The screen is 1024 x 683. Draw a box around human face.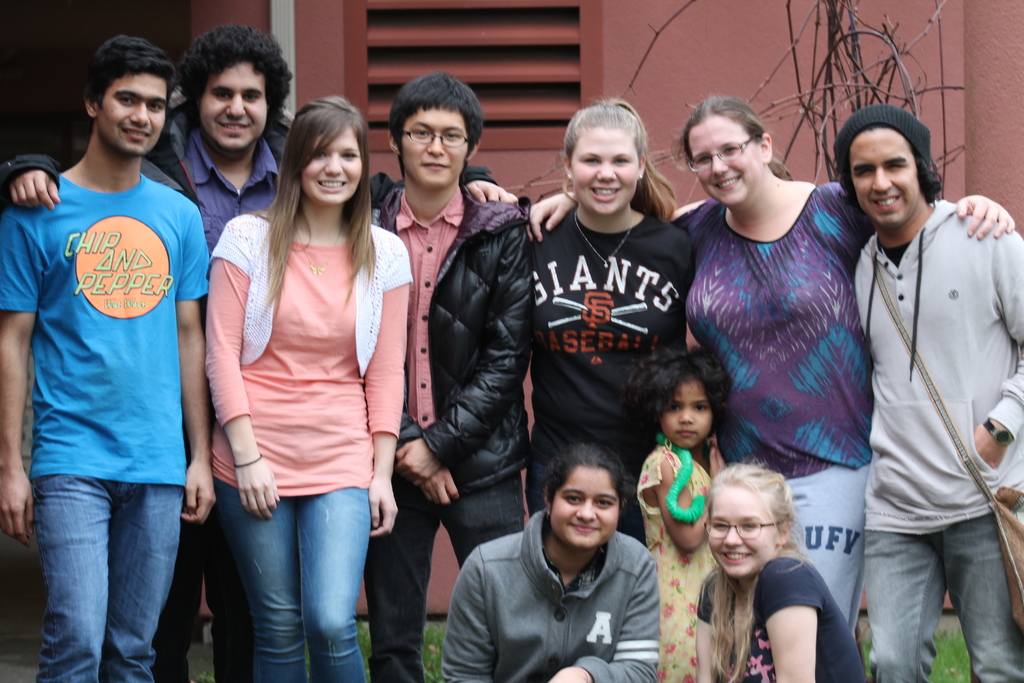
rect(301, 124, 362, 206).
